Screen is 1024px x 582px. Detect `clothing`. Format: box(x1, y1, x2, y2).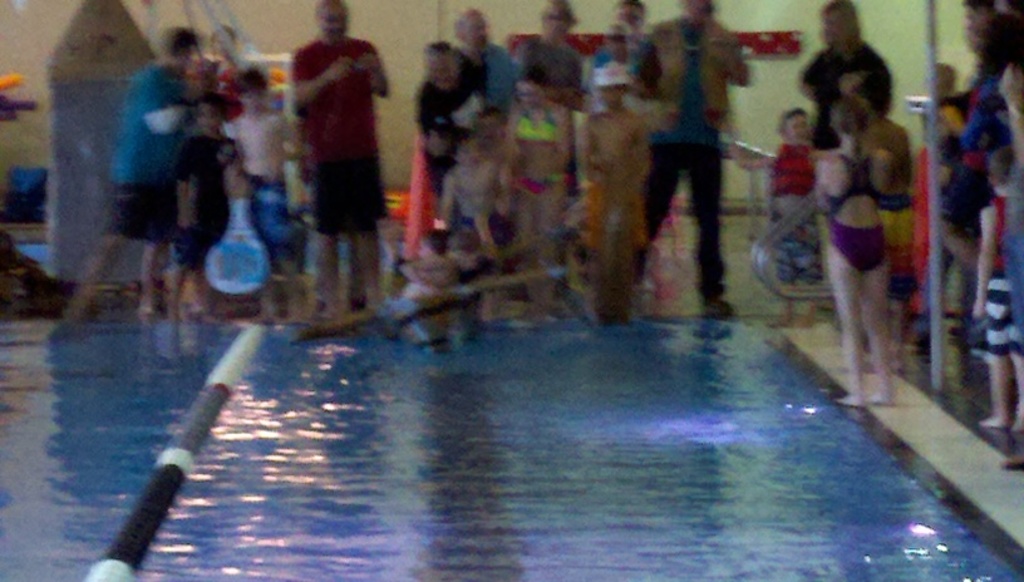
box(295, 34, 400, 233).
